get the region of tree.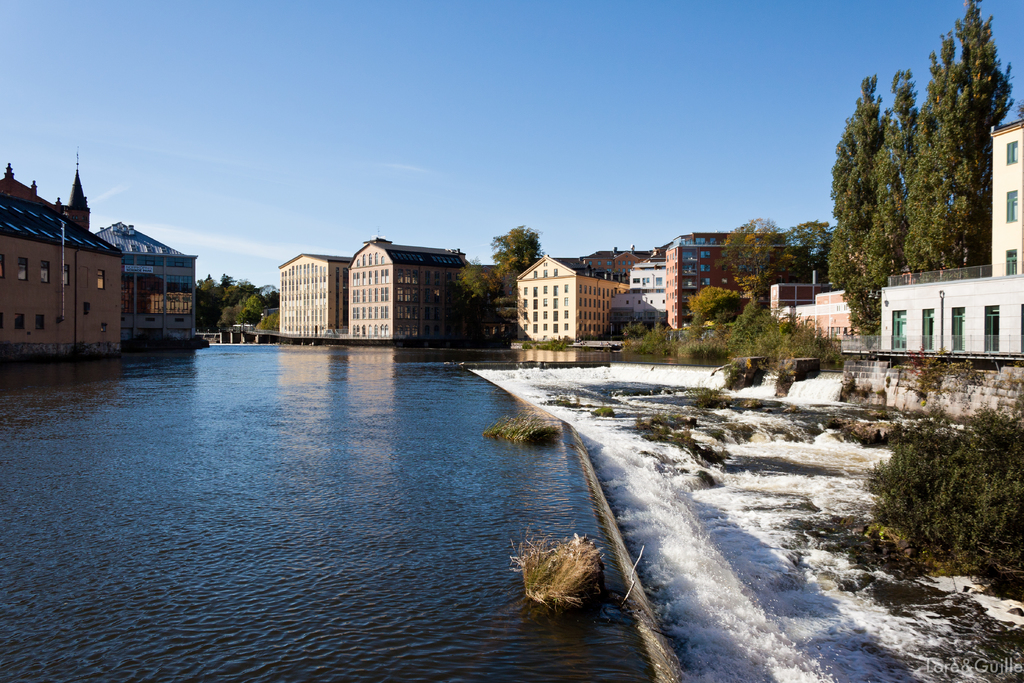
x1=682, y1=285, x2=734, y2=335.
